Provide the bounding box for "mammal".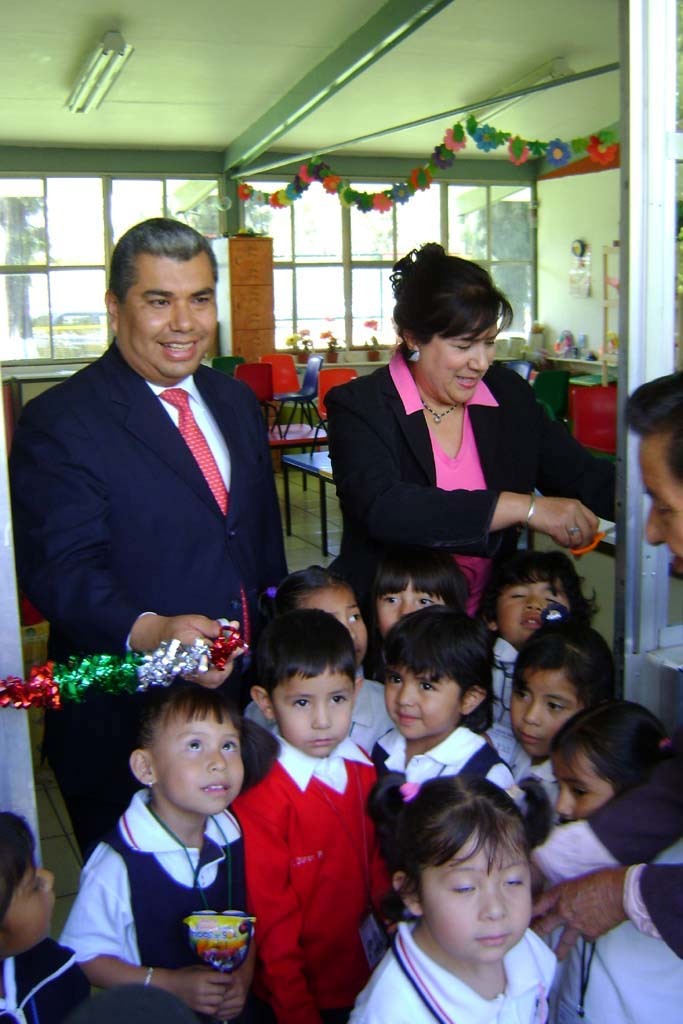
region(0, 808, 58, 1023).
